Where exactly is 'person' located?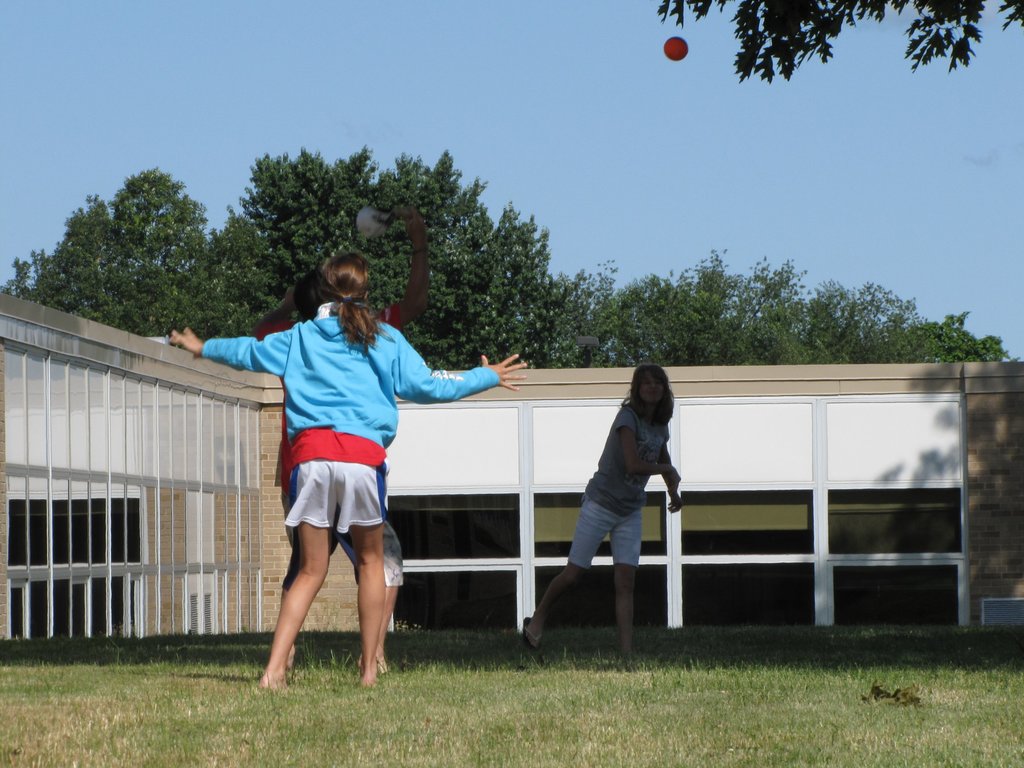
Its bounding box is bbox=(166, 247, 532, 688).
